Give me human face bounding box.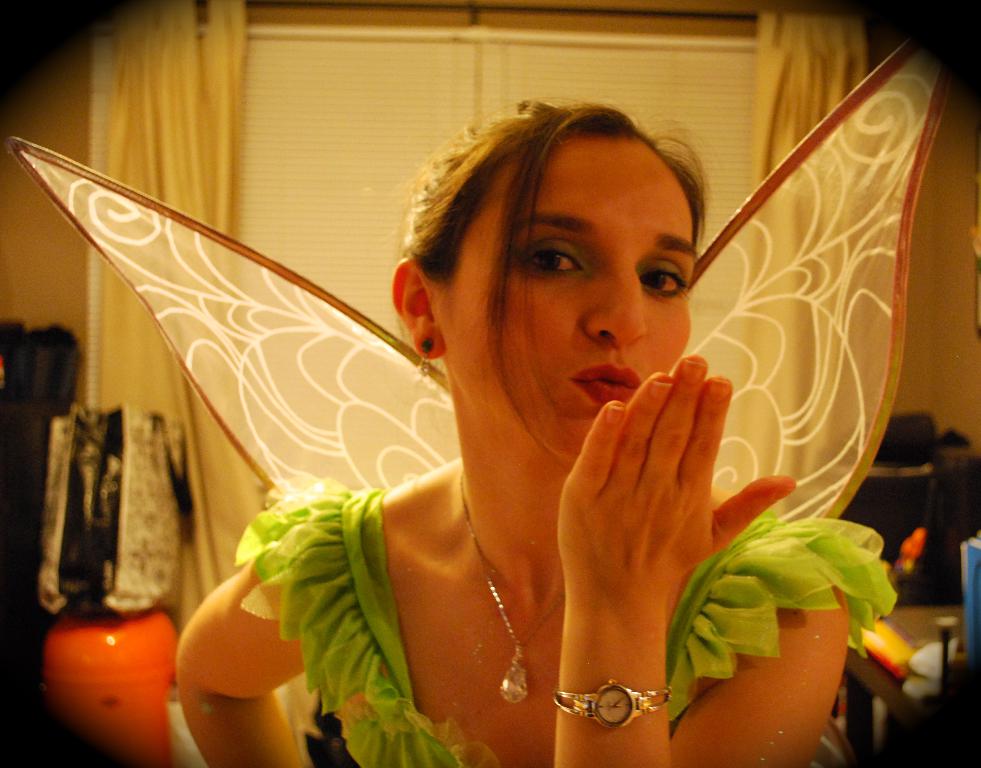
x1=456, y1=122, x2=700, y2=467.
